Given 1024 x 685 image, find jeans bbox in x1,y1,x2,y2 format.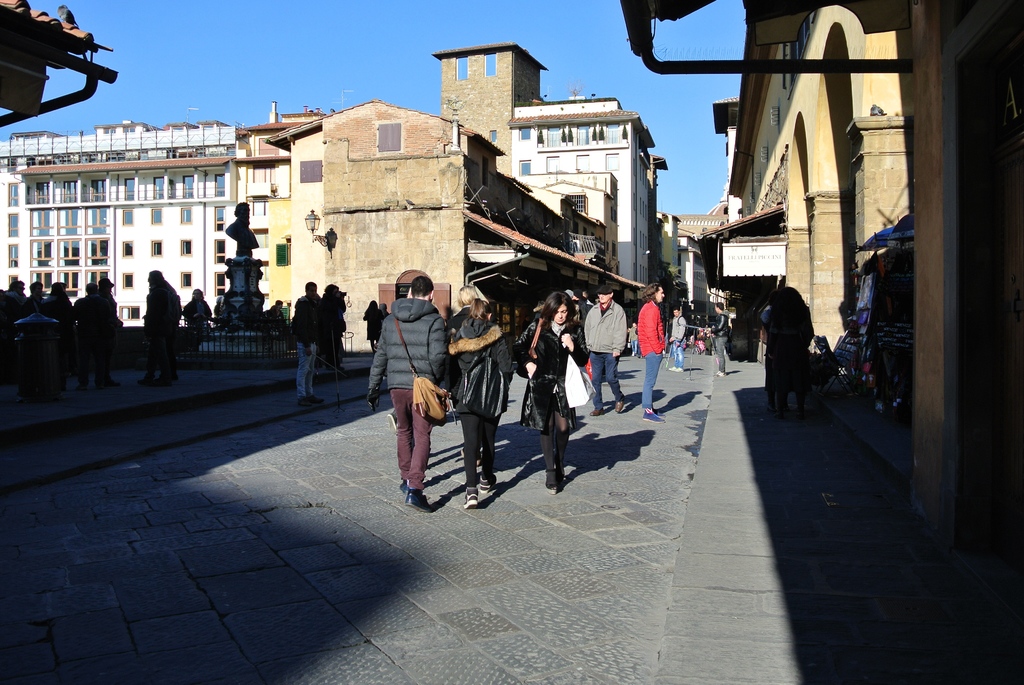
675,337,684,372.
